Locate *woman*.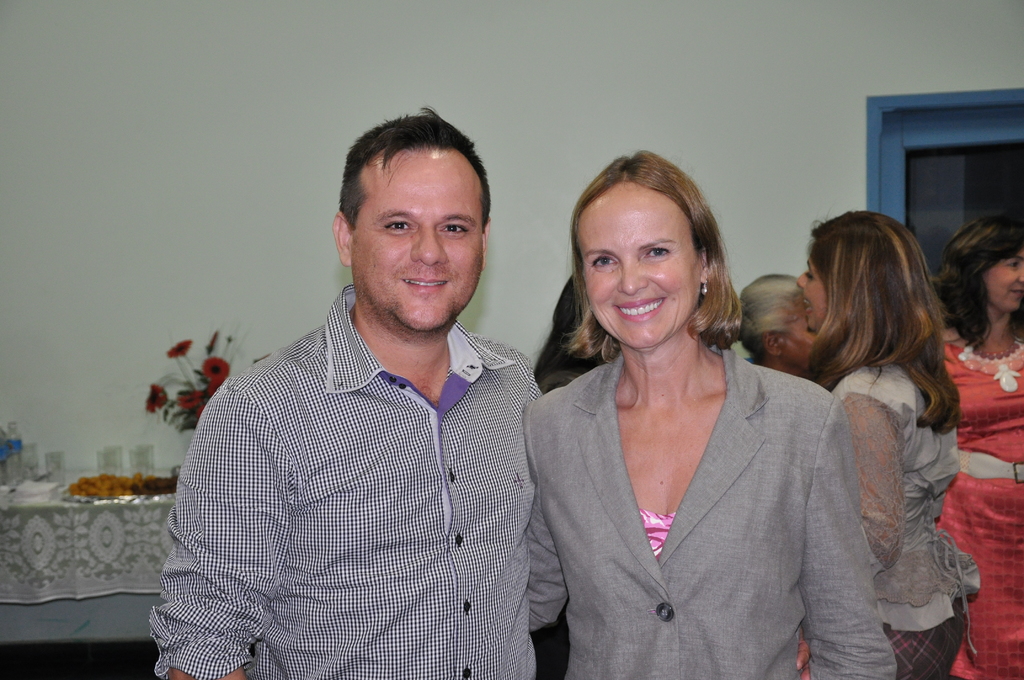
Bounding box: locate(792, 206, 982, 679).
